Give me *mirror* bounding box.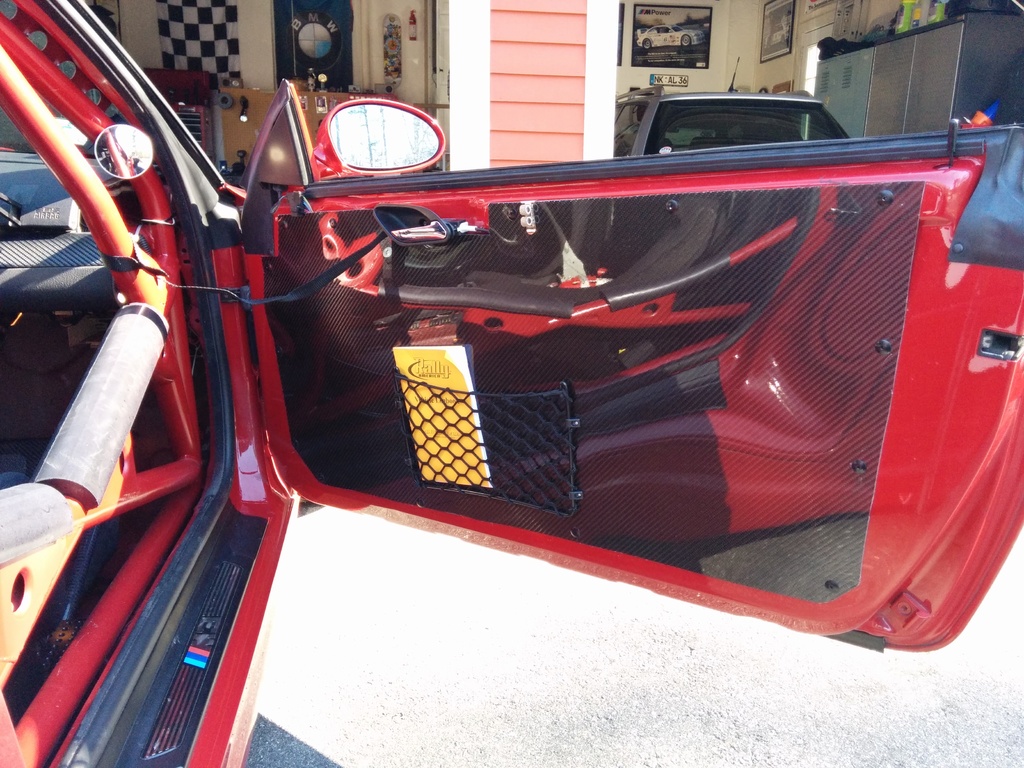
bbox=(329, 104, 439, 166).
